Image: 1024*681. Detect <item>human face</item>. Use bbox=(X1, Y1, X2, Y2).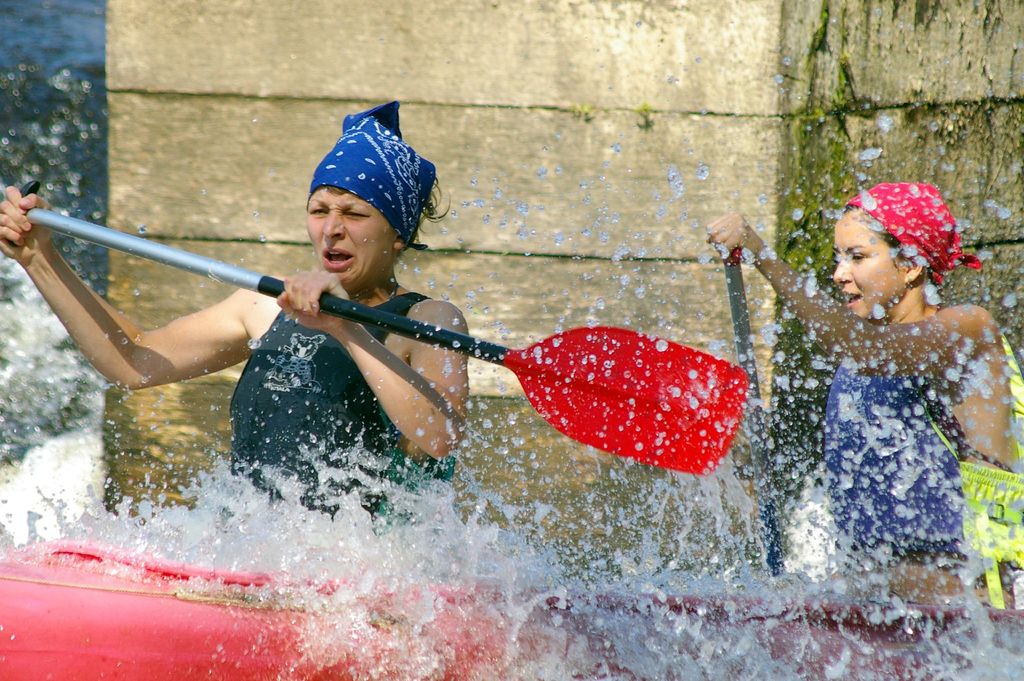
bbox=(306, 186, 396, 291).
